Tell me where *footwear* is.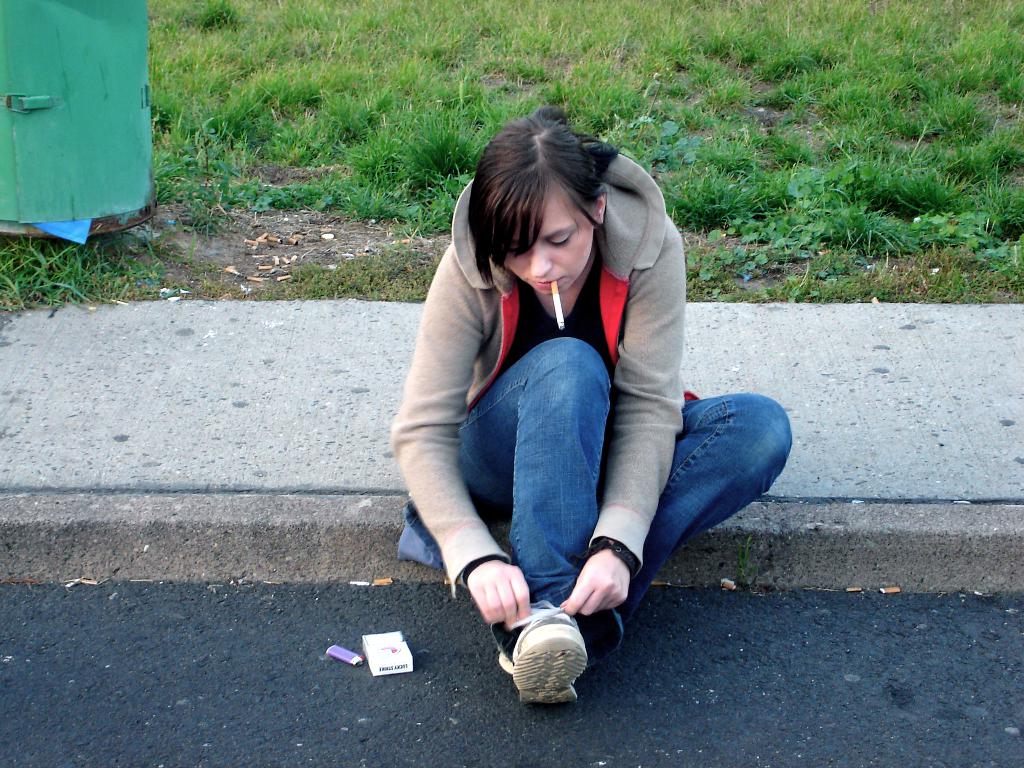
*footwear* is at region(491, 623, 589, 707).
